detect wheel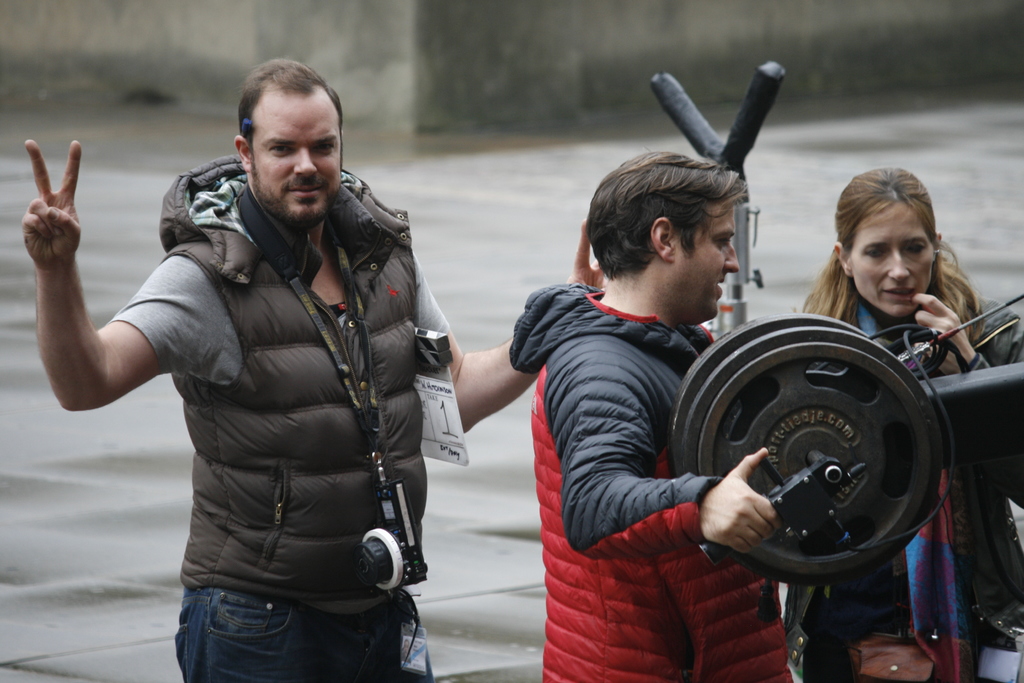
bbox=[670, 312, 939, 579]
